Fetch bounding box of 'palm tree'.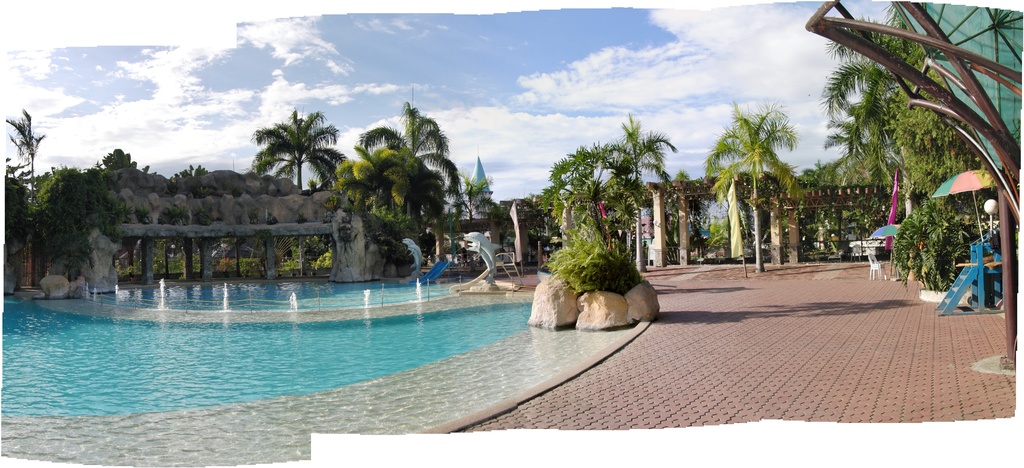
Bbox: [343, 125, 392, 230].
